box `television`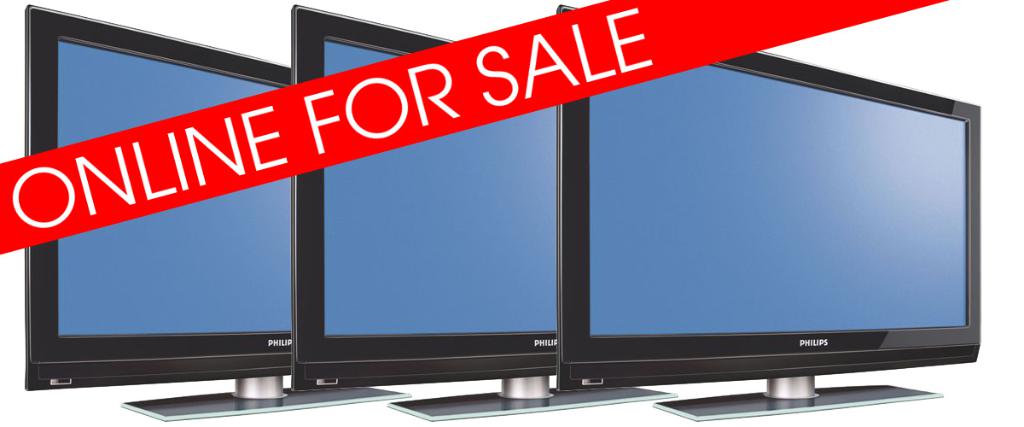
[left=552, top=0, right=987, bottom=421]
